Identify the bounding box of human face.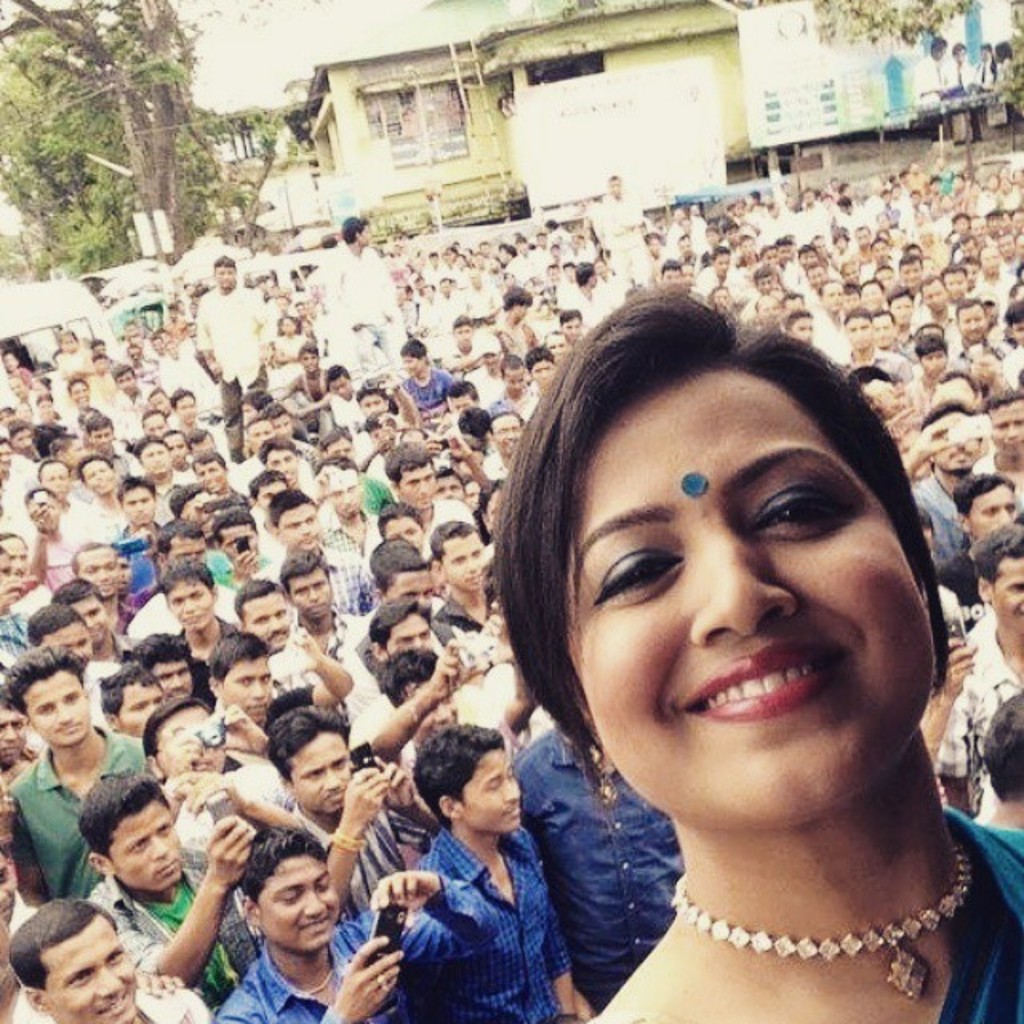
<region>166, 434, 186, 466</region>.
